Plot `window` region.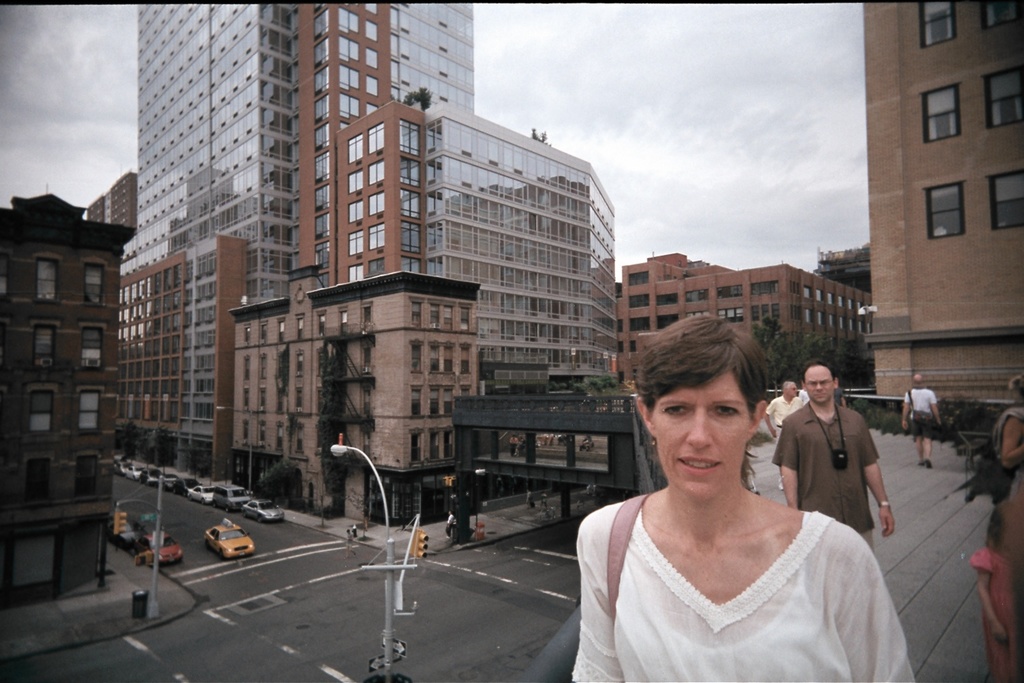
Plotted at x1=341, y1=120, x2=384, y2=276.
